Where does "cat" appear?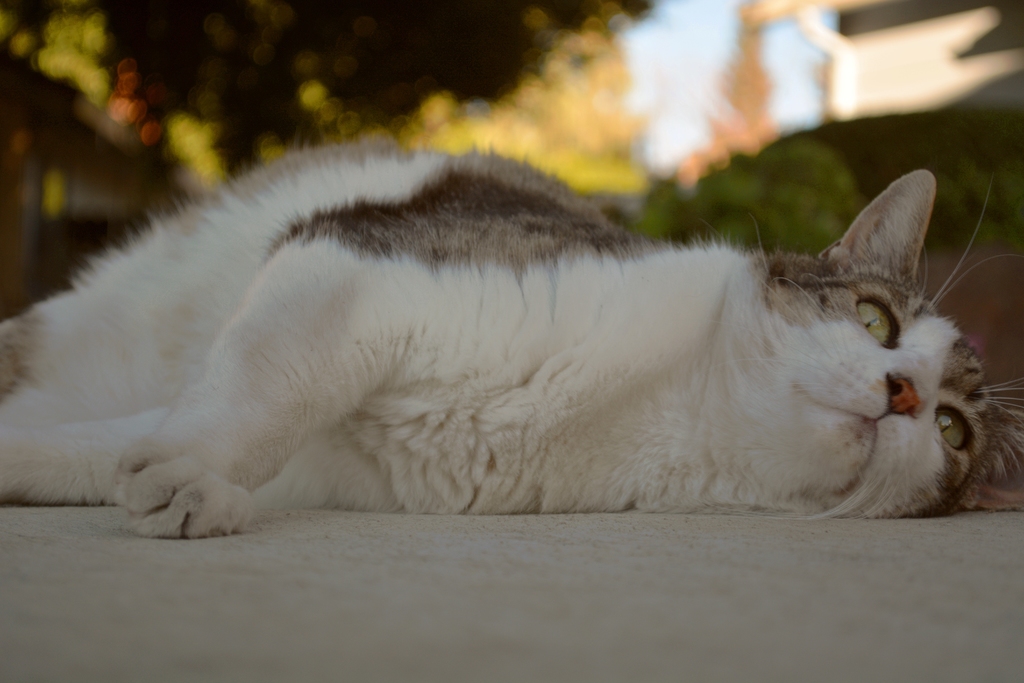
Appears at detection(0, 115, 1023, 538).
